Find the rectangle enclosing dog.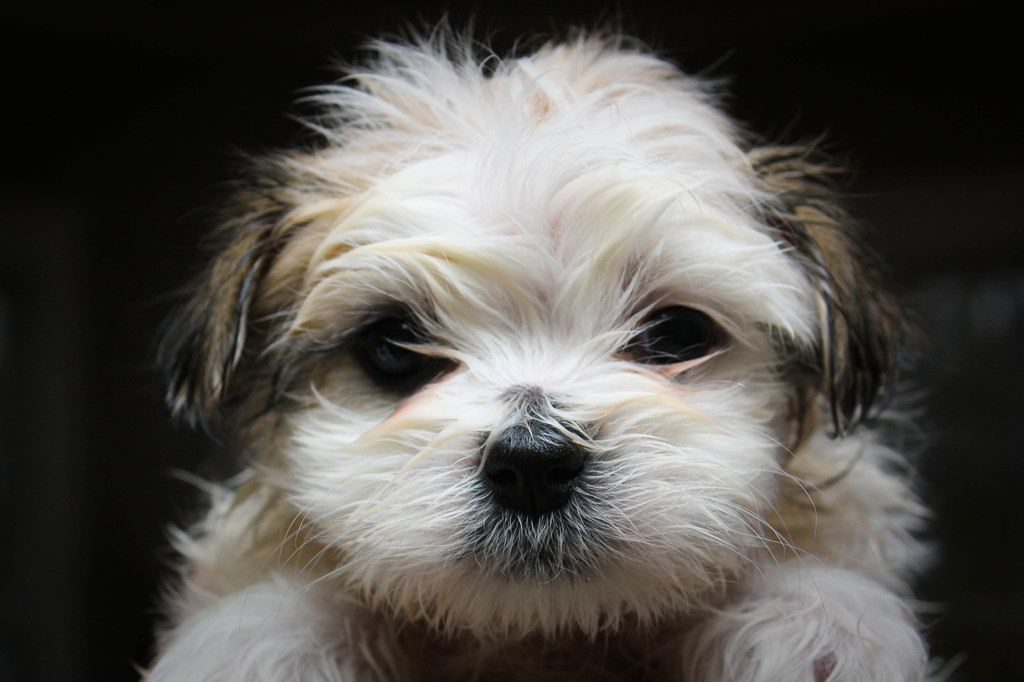
Rect(136, 14, 971, 681).
